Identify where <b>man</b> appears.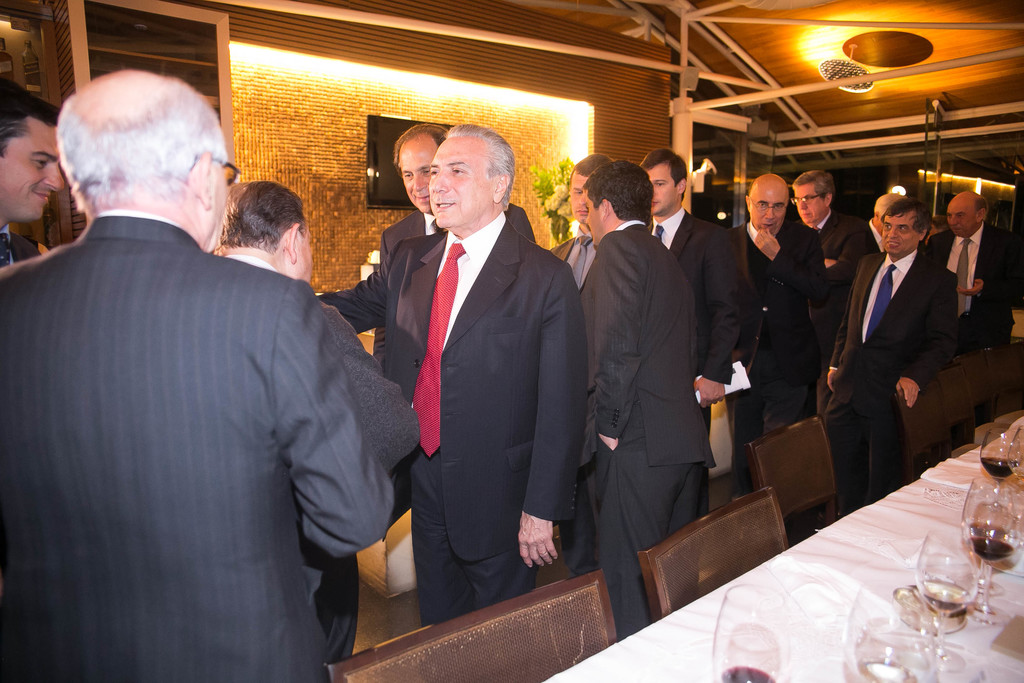
Appears at x1=813, y1=192, x2=960, y2=518.
